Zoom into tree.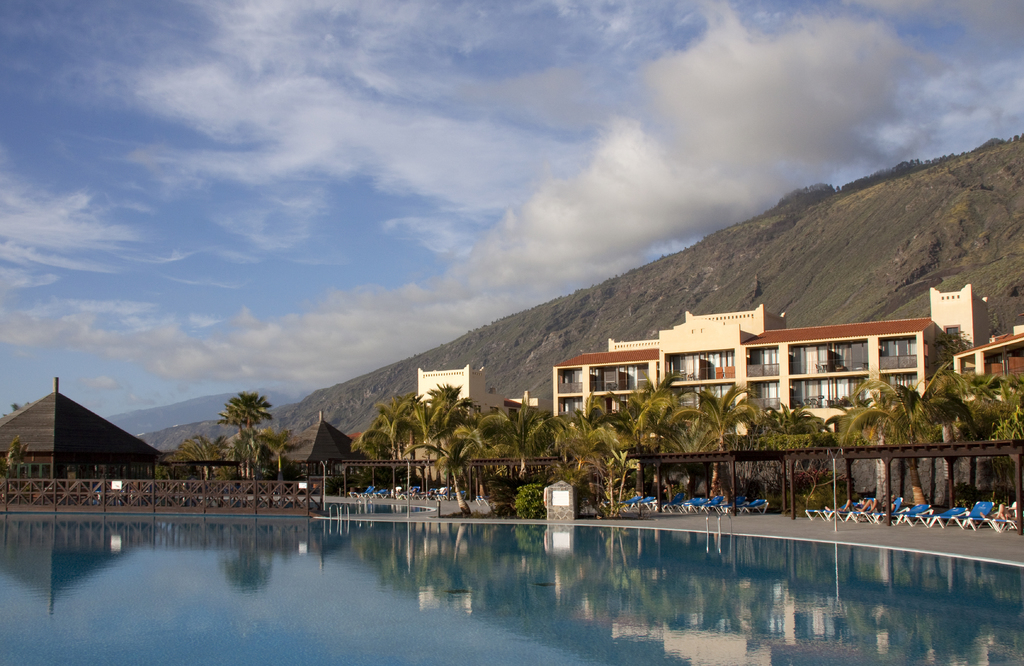
Zoom target: crop(621, 368, 668, 514).
